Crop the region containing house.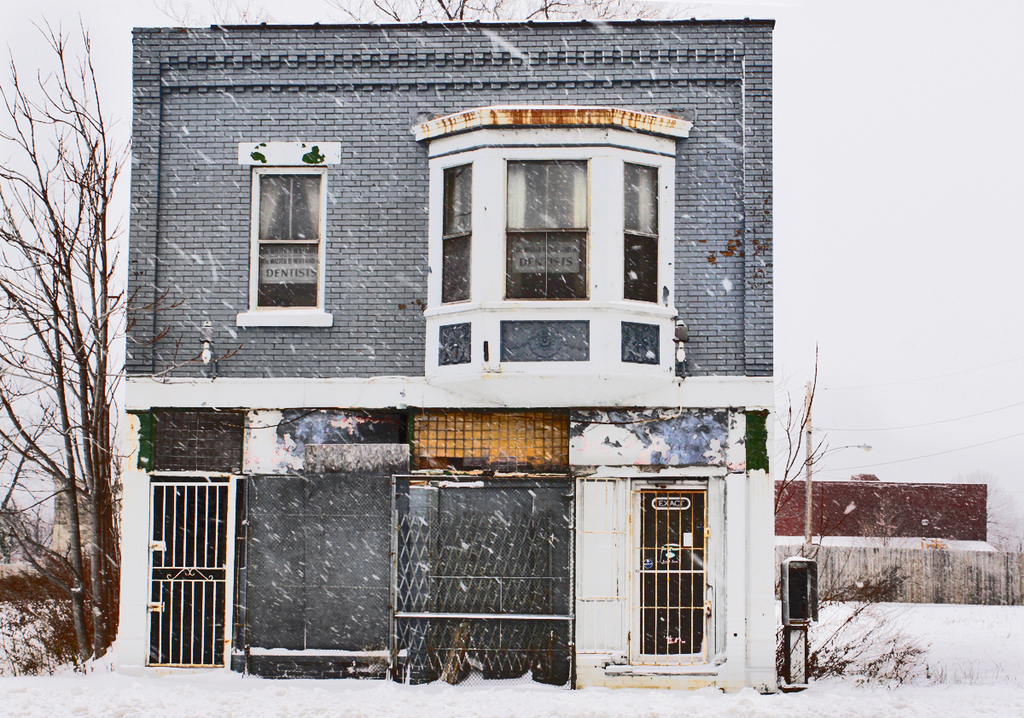
Crop region: bbox=(38, 0, 886, 688).
